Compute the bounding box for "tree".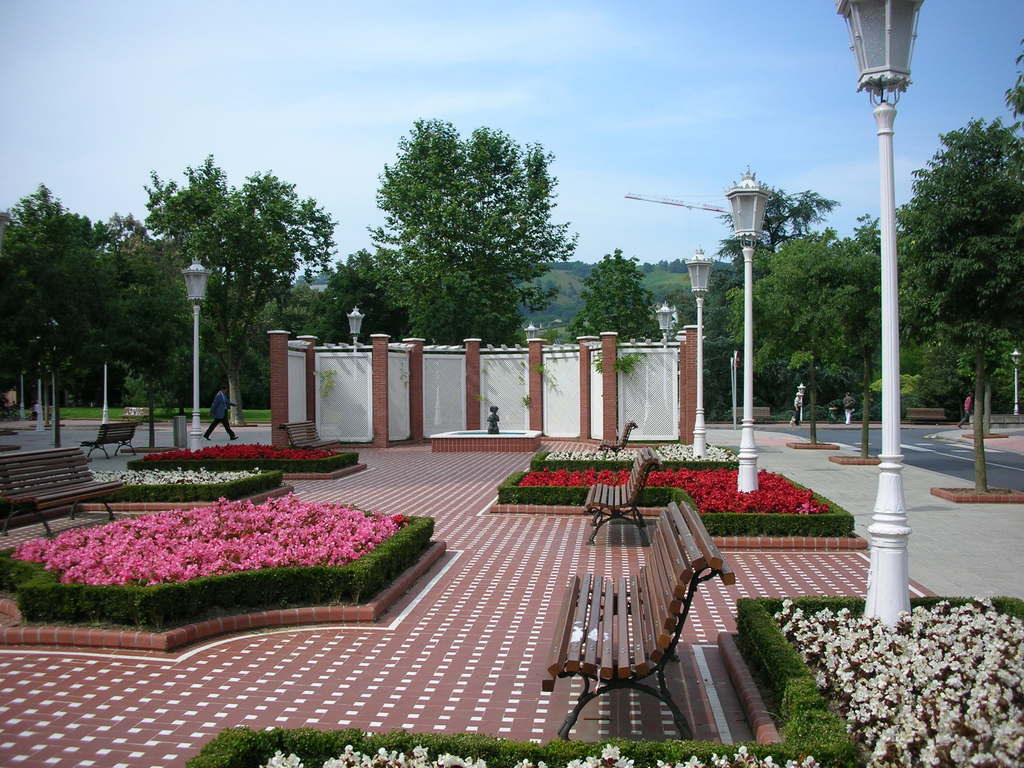
{"left": 731, "top": 261, "right": 877, "bottom": 440}.
